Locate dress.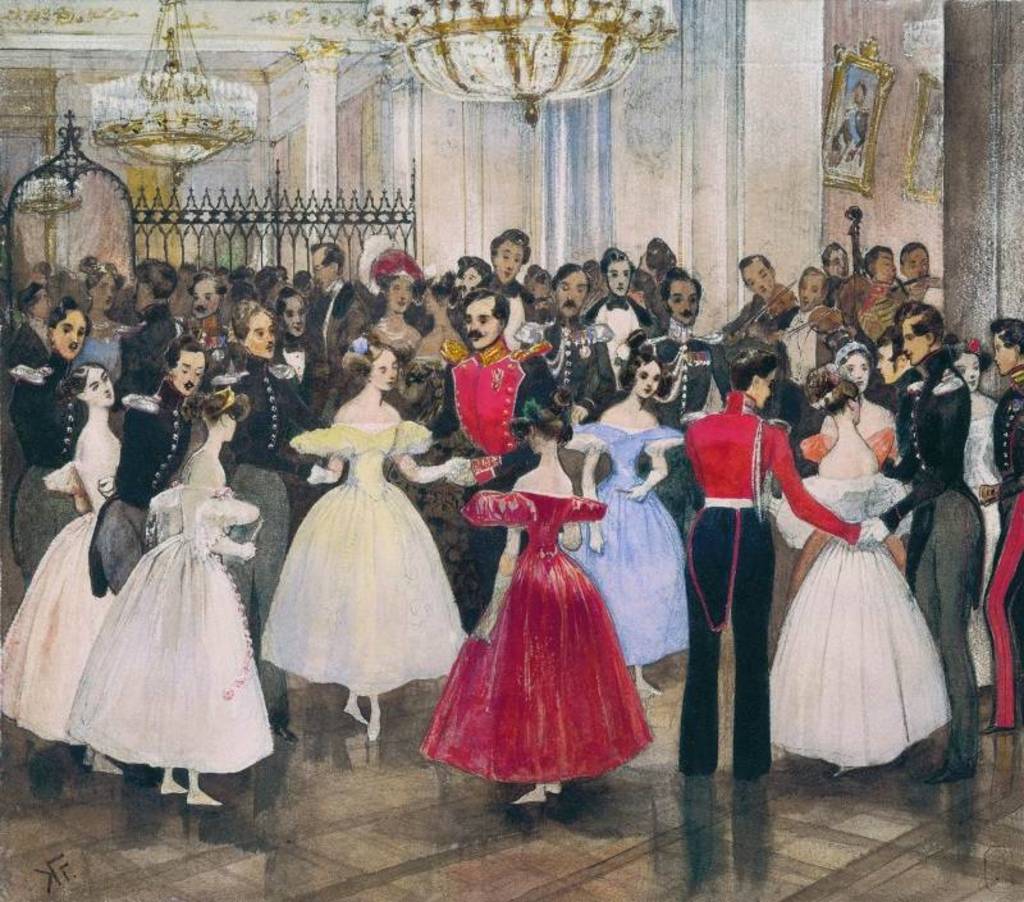
Bounding box: crop(63, 482, 278, 771).
